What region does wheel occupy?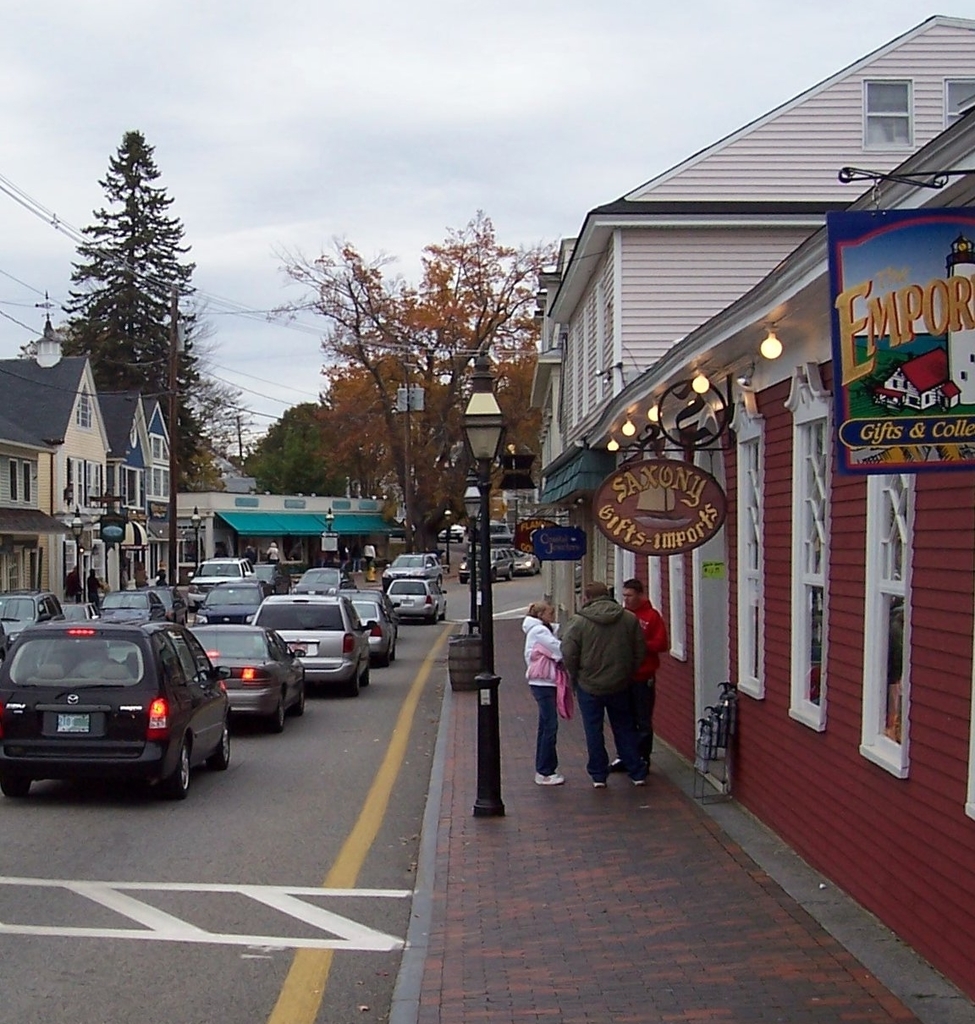
{"left": 363, "top": 665, "right": 370, "bottom": 686}.
